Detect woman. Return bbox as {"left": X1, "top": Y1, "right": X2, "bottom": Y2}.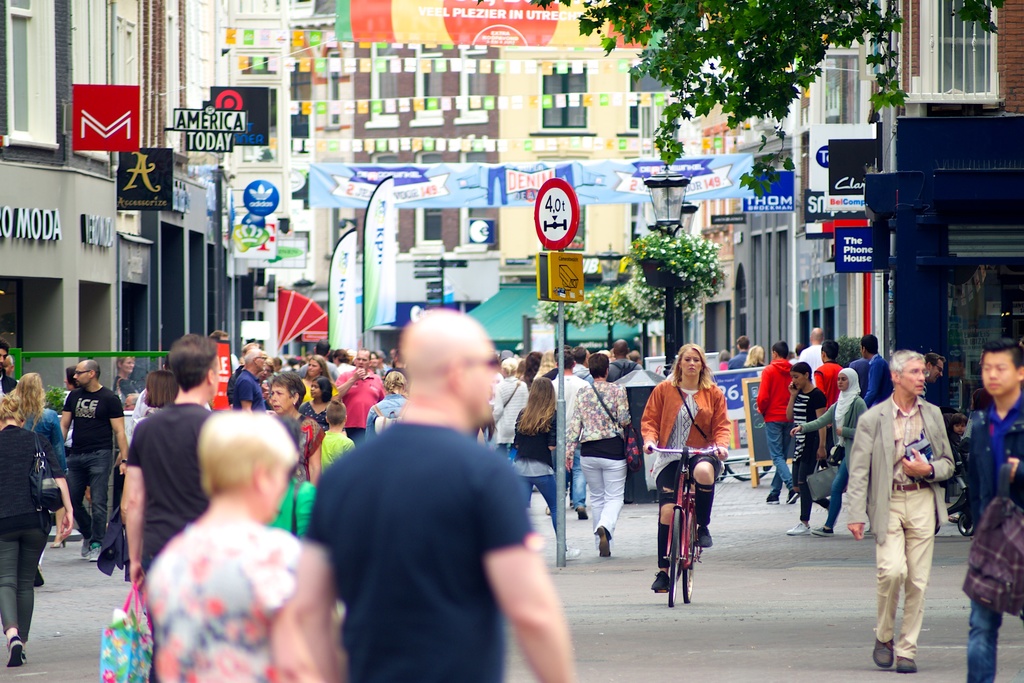
{"left": 13, "top": 368, "right": 71, "bottom": 585}.
